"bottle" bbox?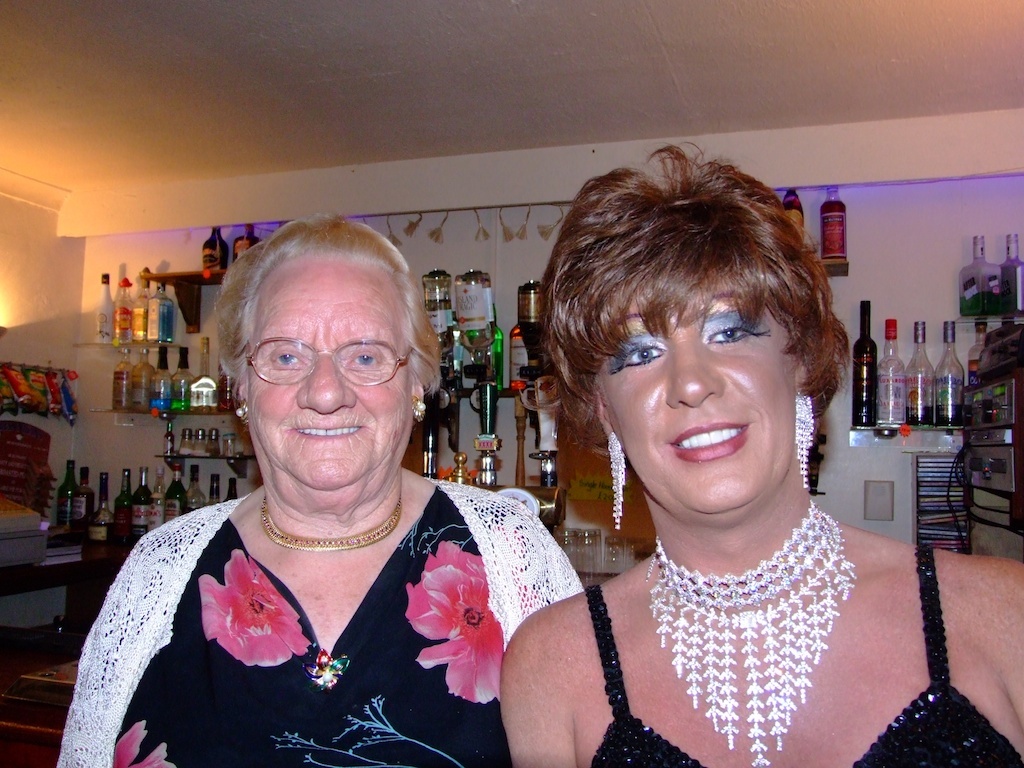
<region>159, 346, 177, 416</region>
